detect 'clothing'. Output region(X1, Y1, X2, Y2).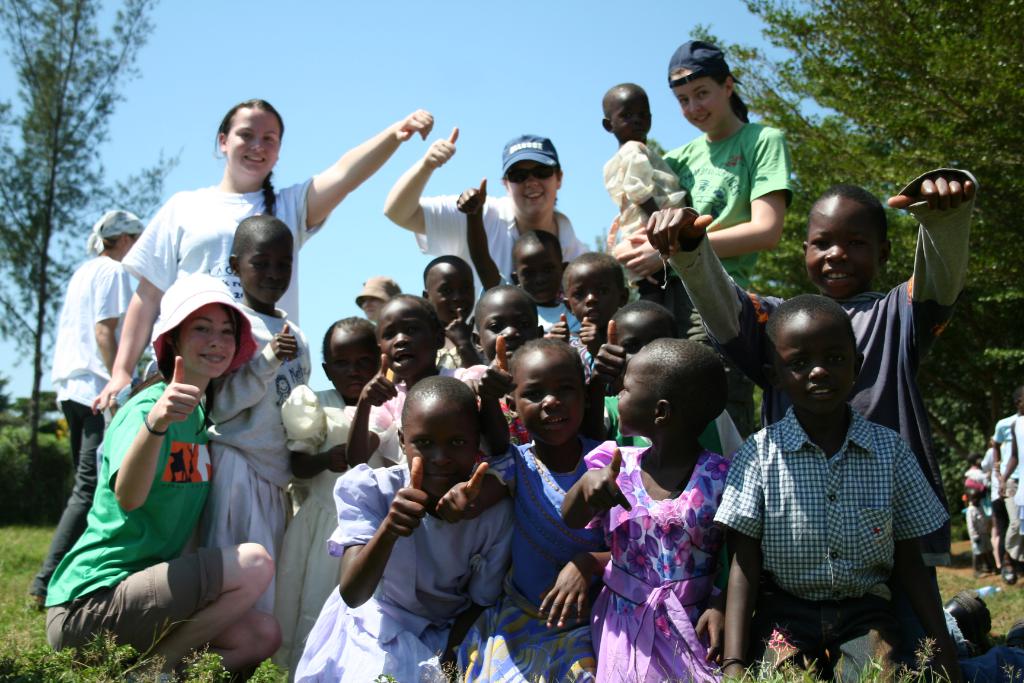
region(193, 302, 311, 632).
